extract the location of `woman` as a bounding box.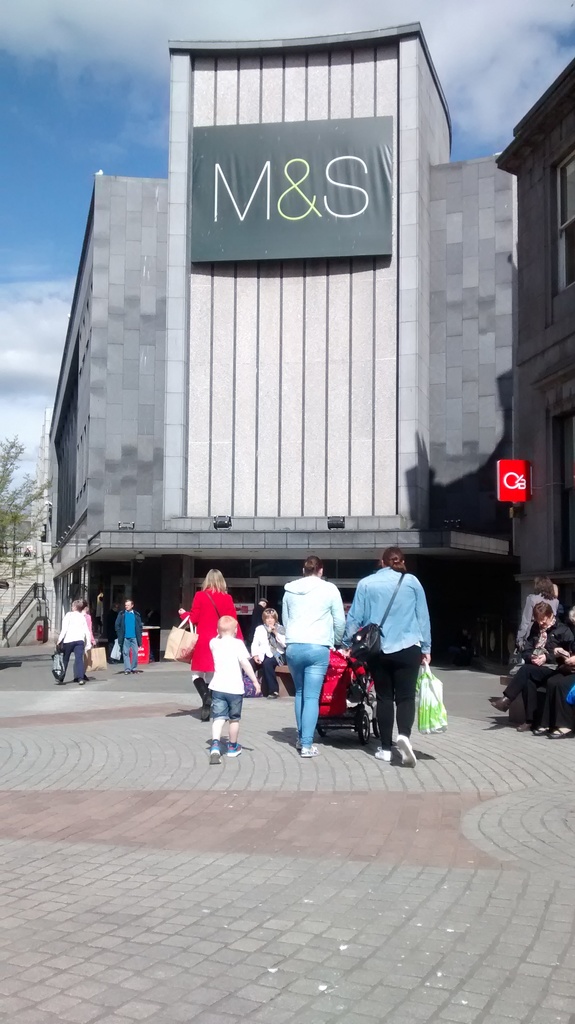
crop(263, 558, 349, 753).
